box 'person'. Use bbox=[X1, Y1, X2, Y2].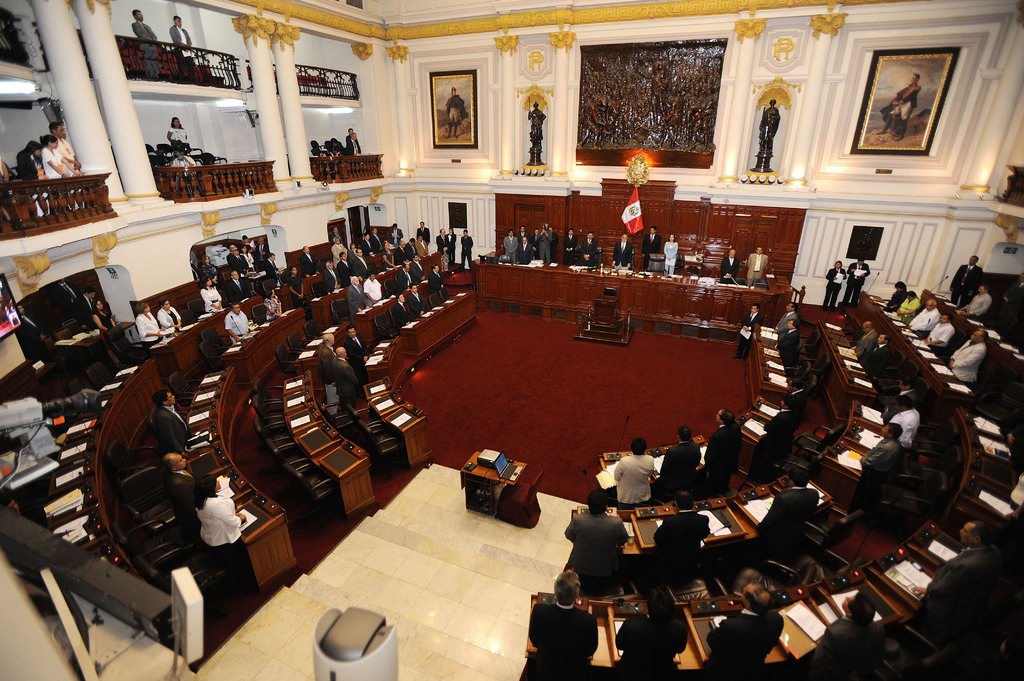
bbox=[262, 284, 282, 319].
